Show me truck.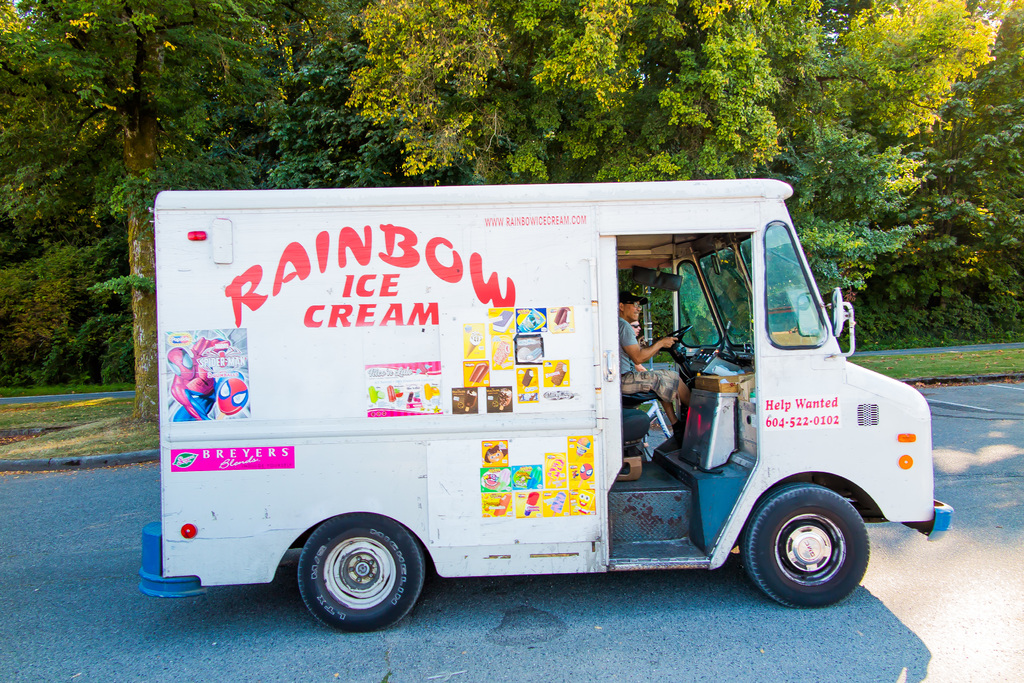
truck is here: 142,141,925,640.
